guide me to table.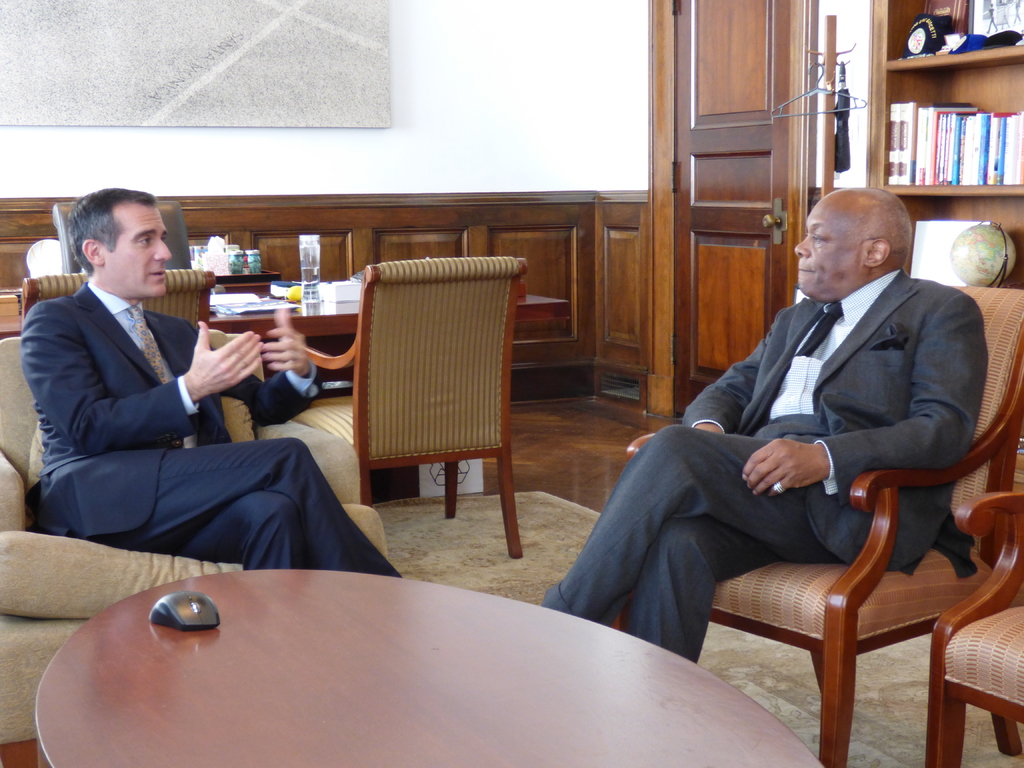
Guidance: Rect(0, 277, 569, 339).
